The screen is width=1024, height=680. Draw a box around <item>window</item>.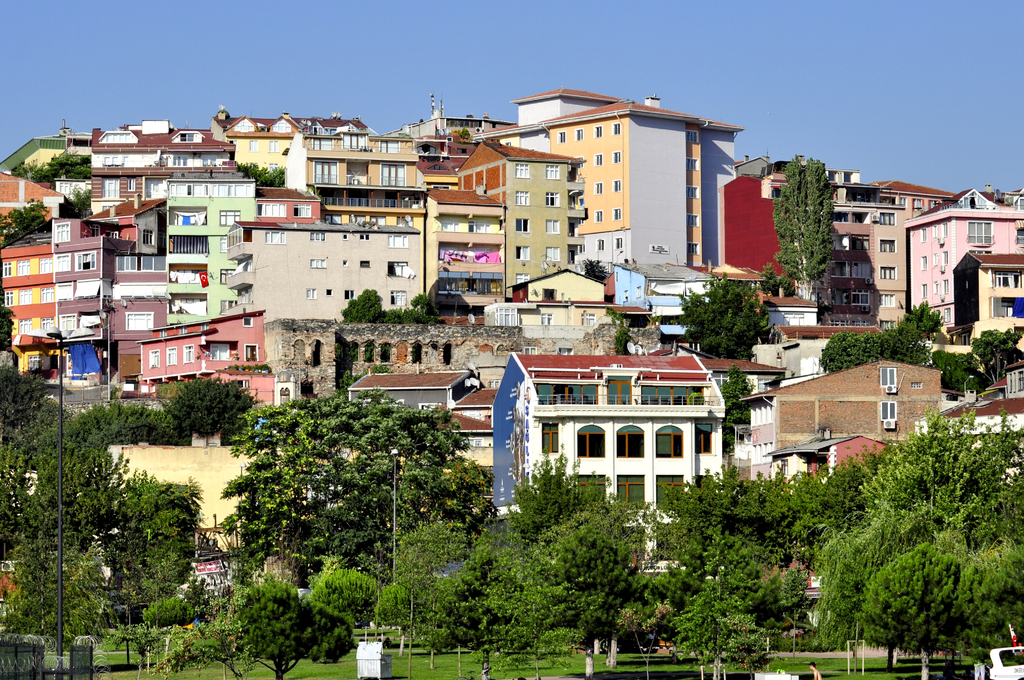
<region>381, 142, 398, 153</region>.
